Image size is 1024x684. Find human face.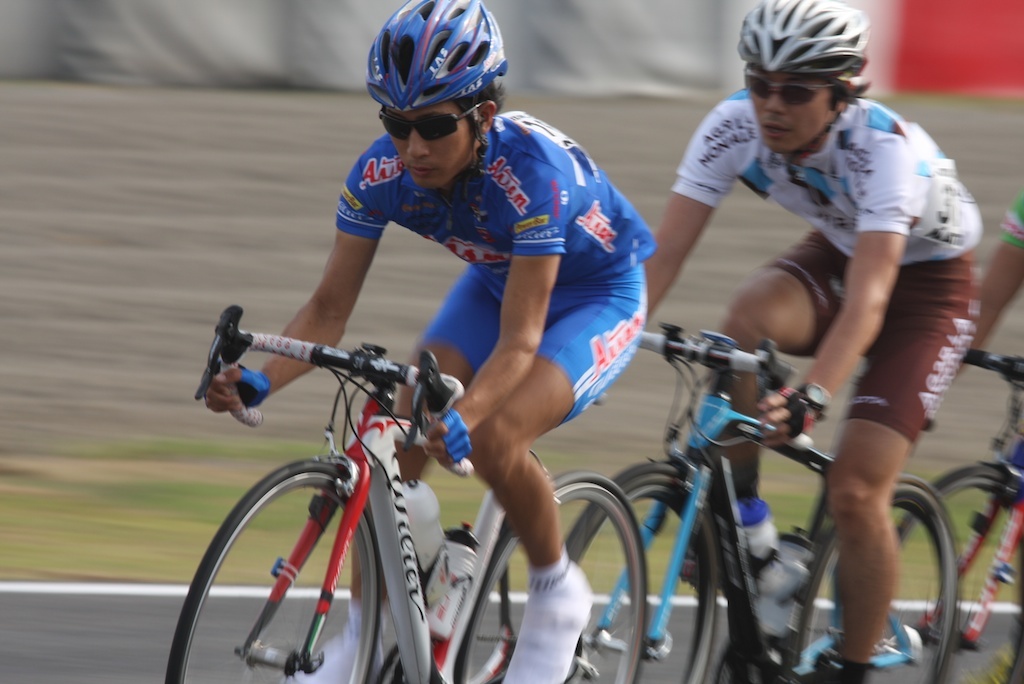
x1=384 y1=98 x2=476 y2=193.
